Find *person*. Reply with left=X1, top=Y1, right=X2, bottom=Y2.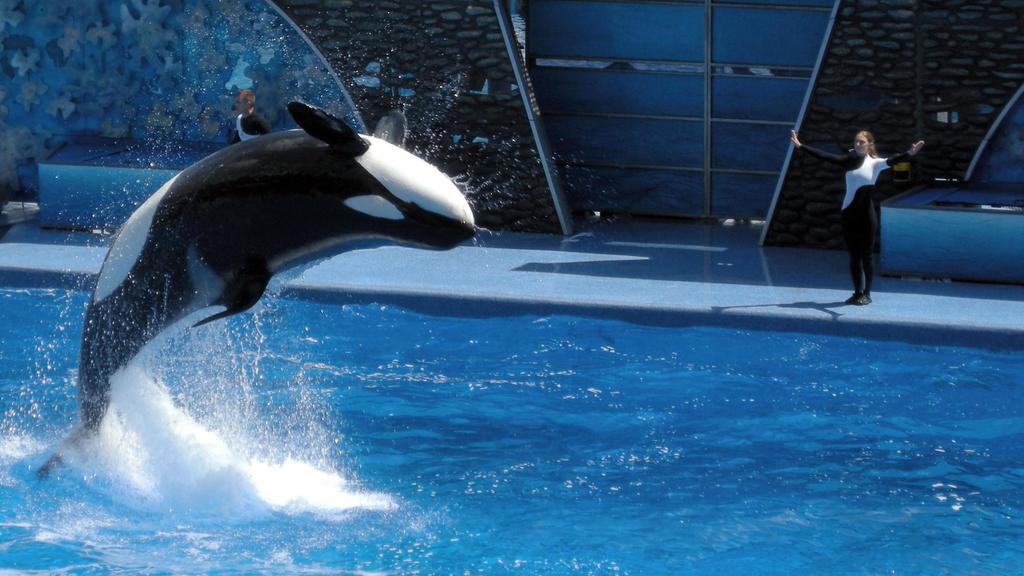
left=220, top=84, right=275, bottom=149.
